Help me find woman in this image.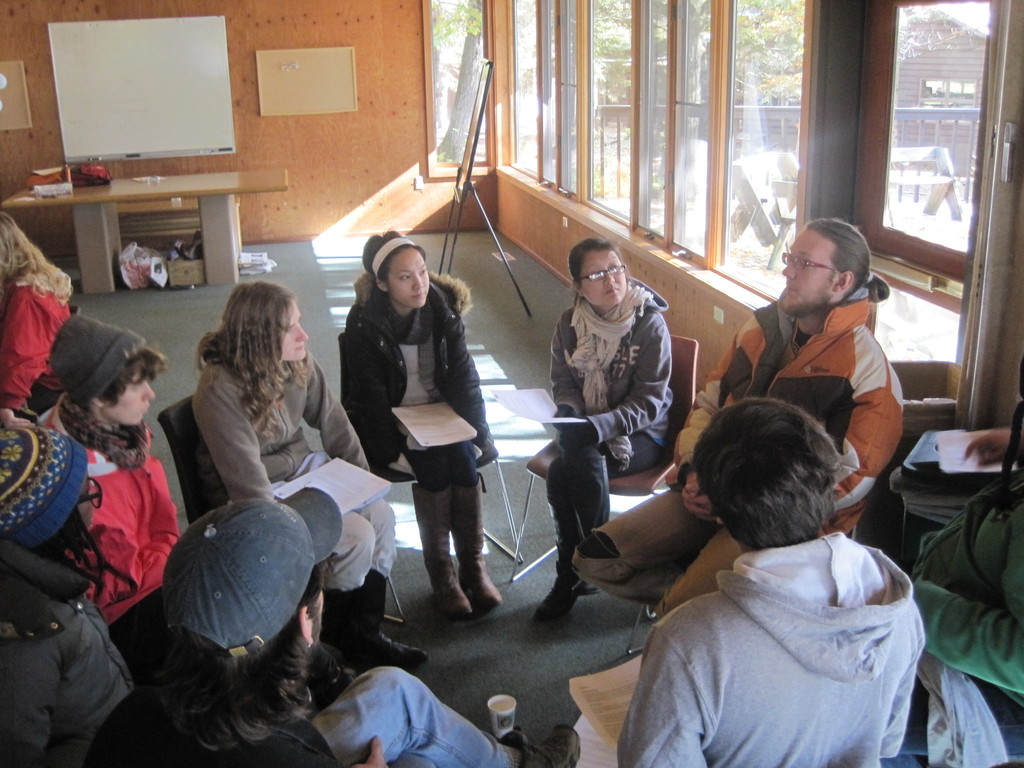
Found it: BBox(531, 237, 677, 634).
